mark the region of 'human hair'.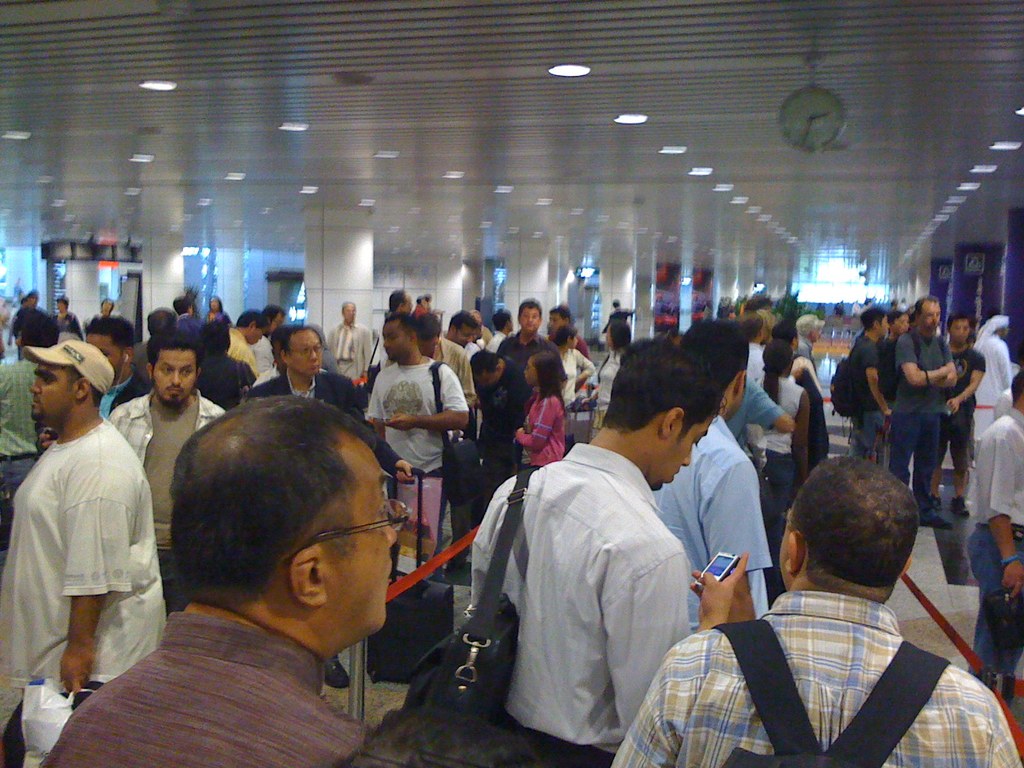
Region: [left=764, top=338, right=793, bottom=431].
